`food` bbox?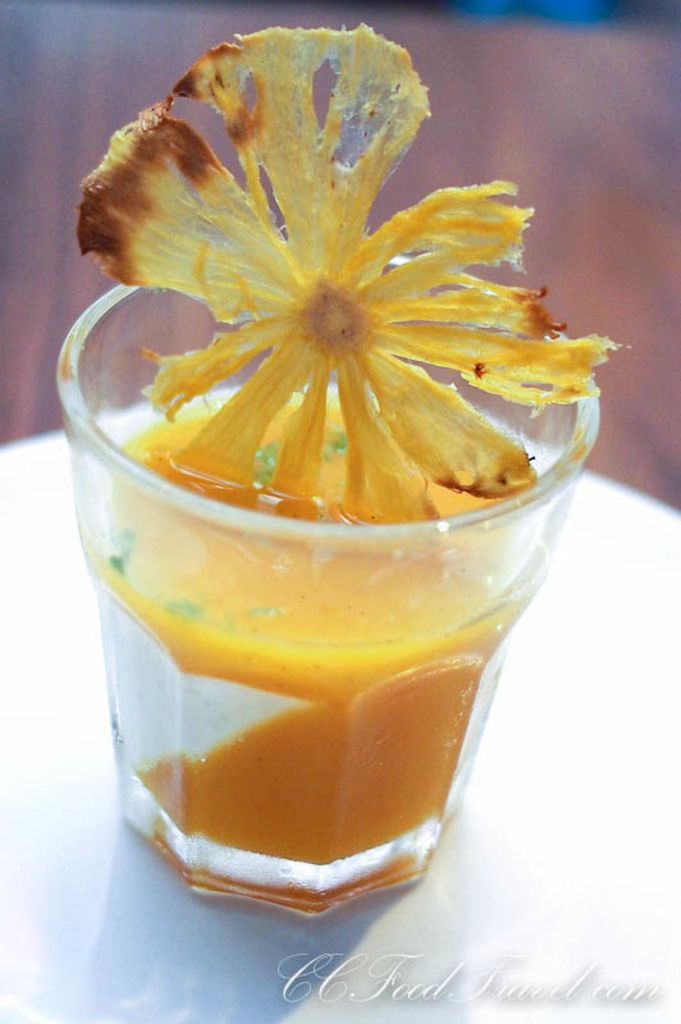
(x1=63, y1=23, x2=621, y2=530)
